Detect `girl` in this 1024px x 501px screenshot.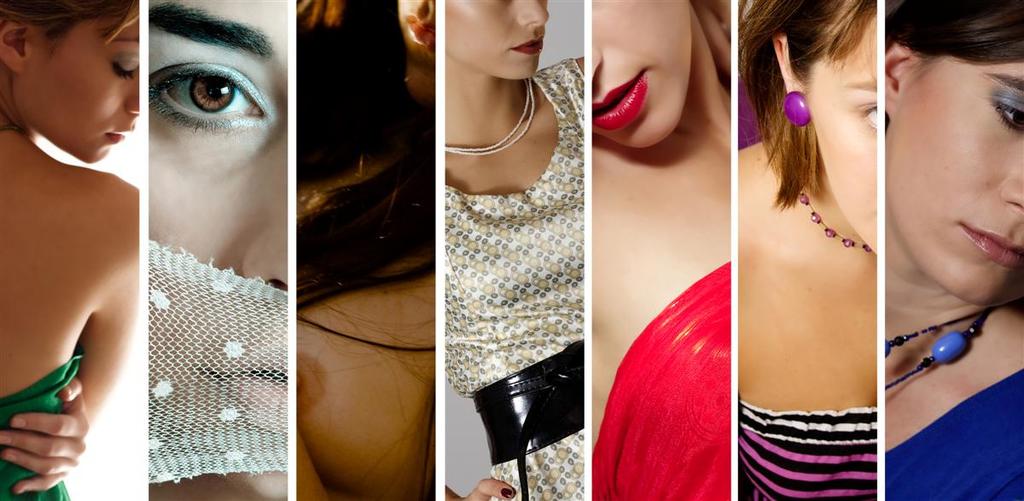
Detection: select_region(739, 0, 877, 500).
